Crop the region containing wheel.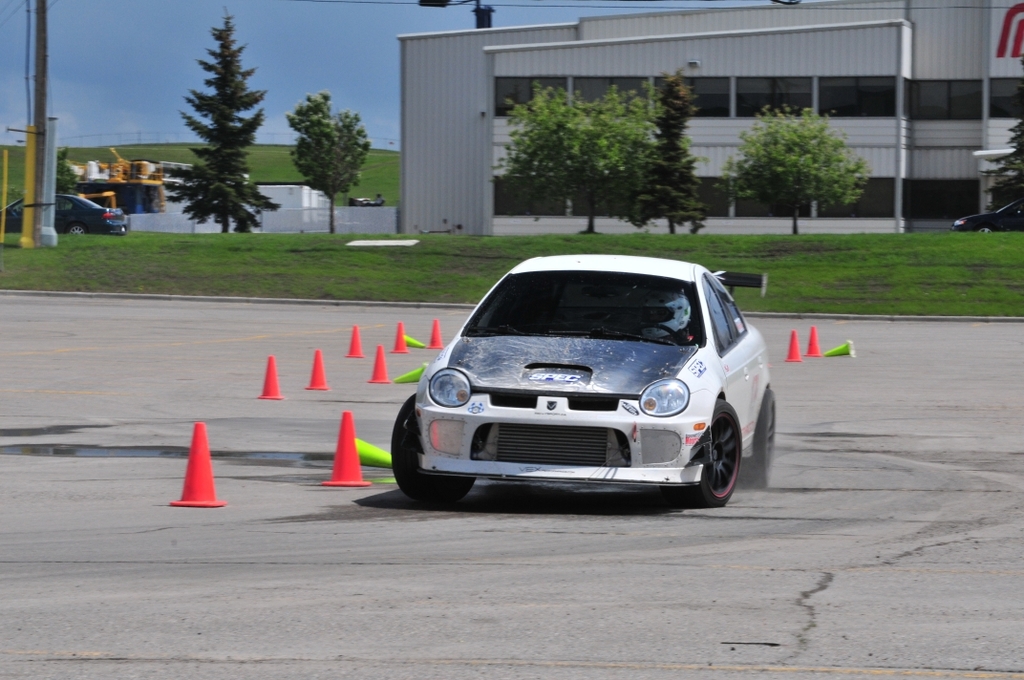
Crop region: [632,322,676,341].
